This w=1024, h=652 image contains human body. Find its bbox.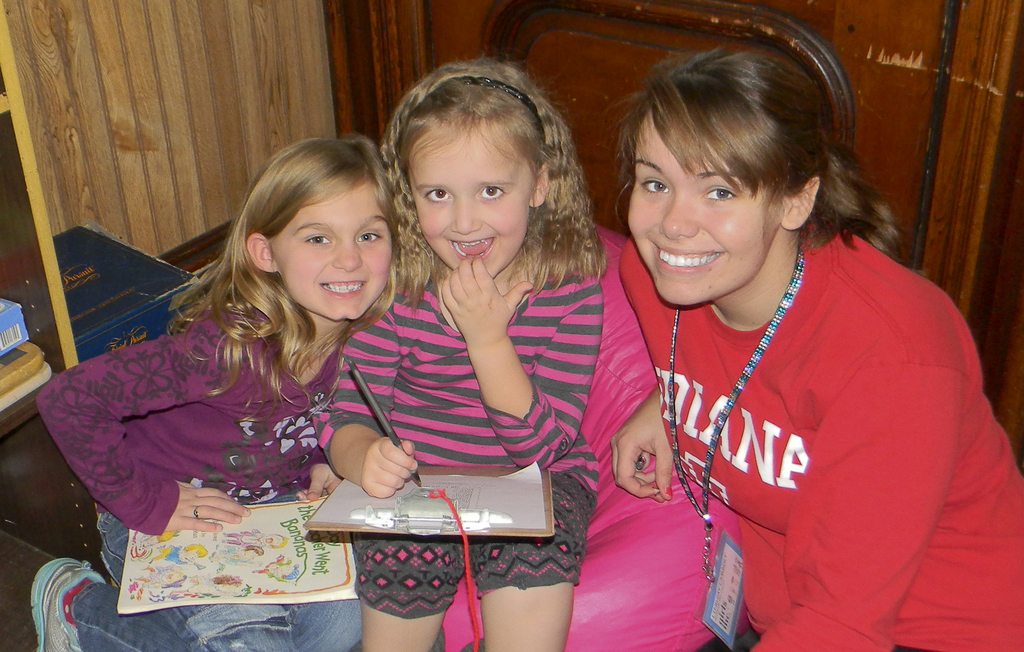
(left=310, top=56, right=574, bottom=651).
